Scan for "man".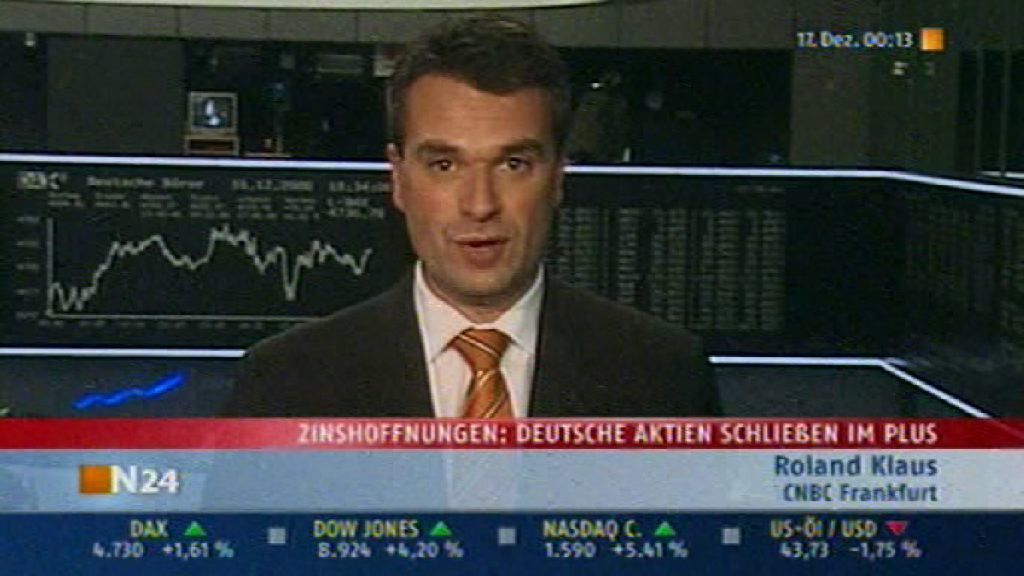
Scan result: <bbox>191, 83, 772, 469</bbox>.
